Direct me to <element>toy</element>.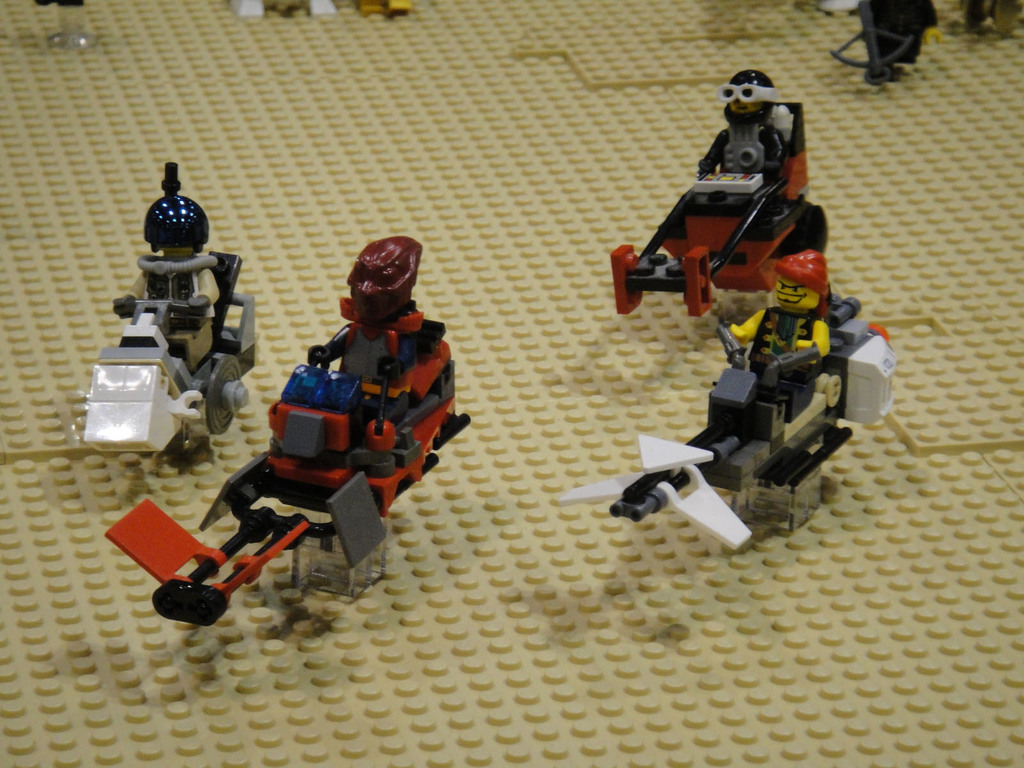
Direction: select_region(554, 248, 895, 552).
